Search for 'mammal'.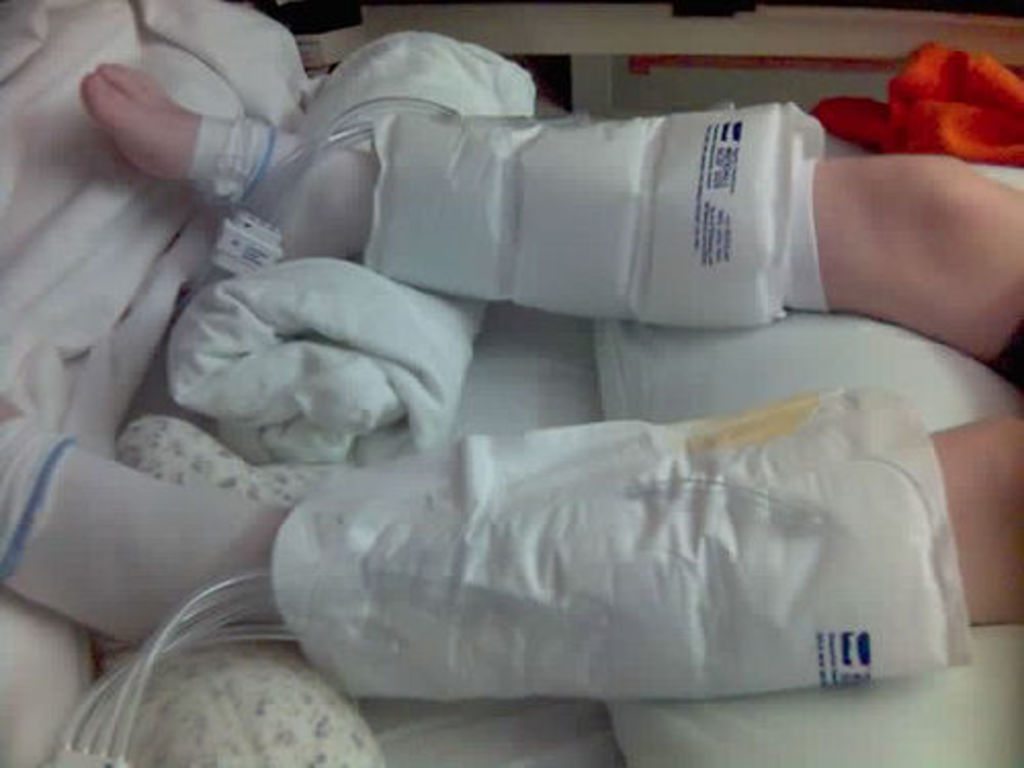
Found at x1=0, y1=68, x2=1022, y2=684.
